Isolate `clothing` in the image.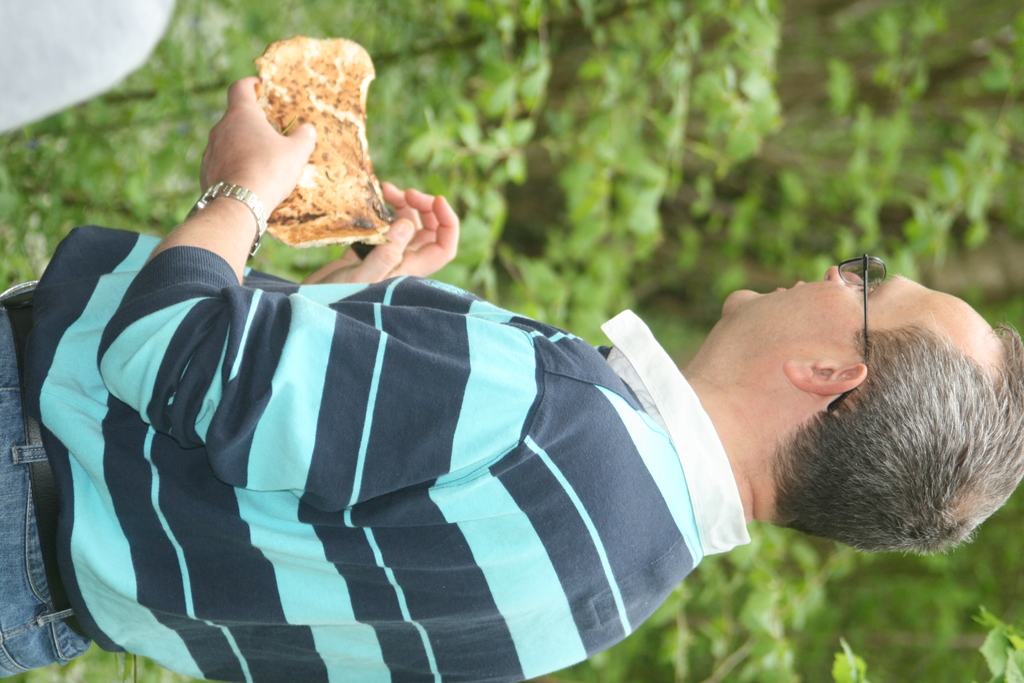
Isolated region: 65,164,750,682.
